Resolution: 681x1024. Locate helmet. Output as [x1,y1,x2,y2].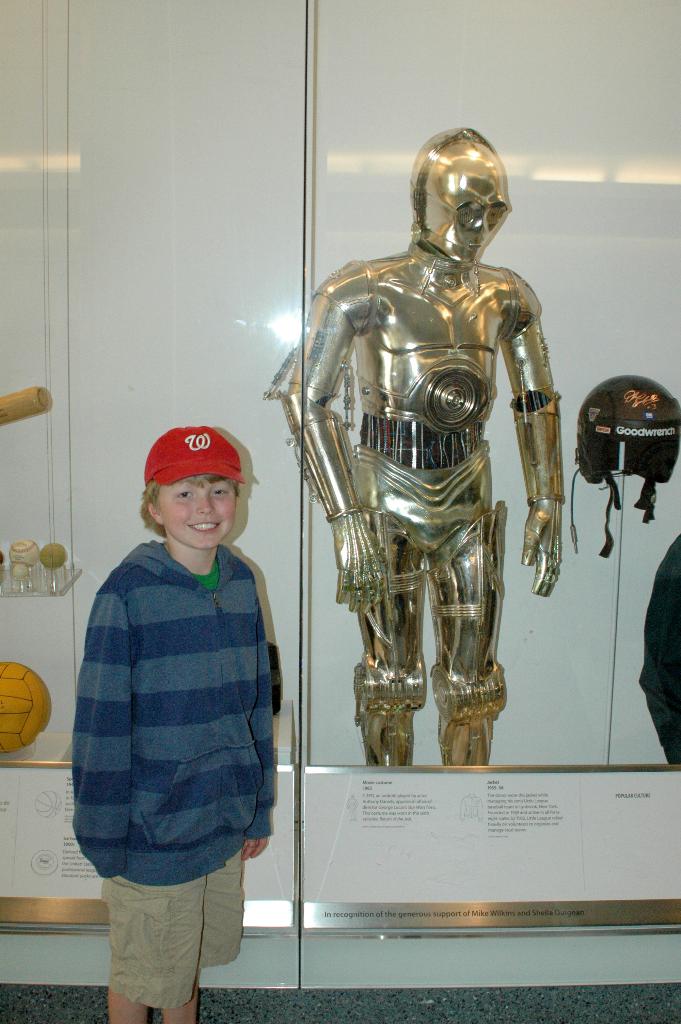
[416,131,502,267].
